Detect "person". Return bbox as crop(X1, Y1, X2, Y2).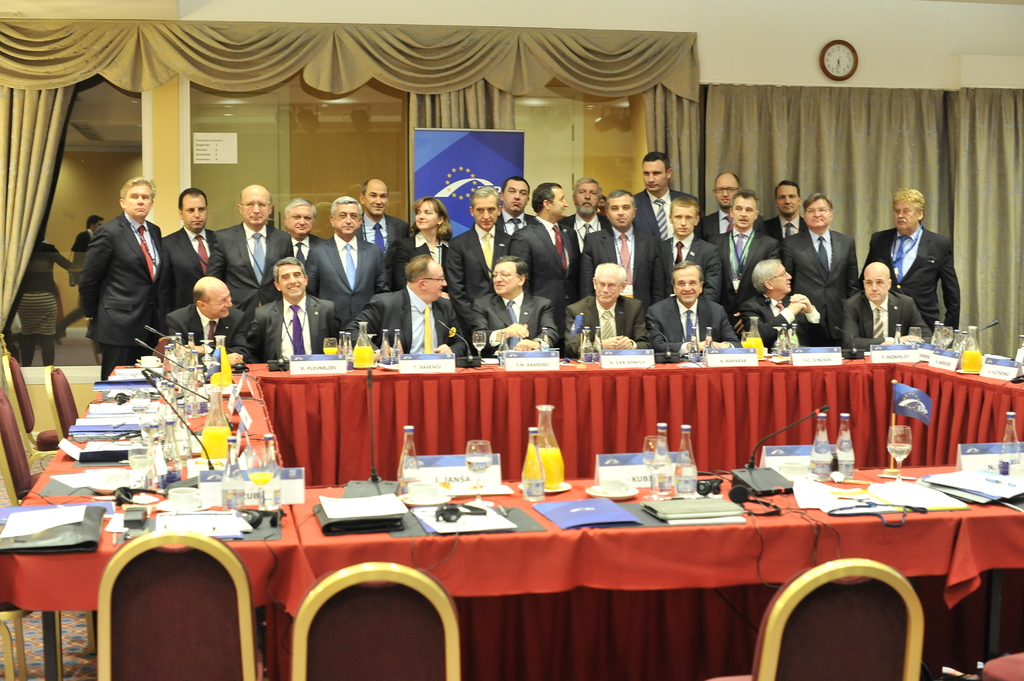
crop(359, 172, 413, 246).
